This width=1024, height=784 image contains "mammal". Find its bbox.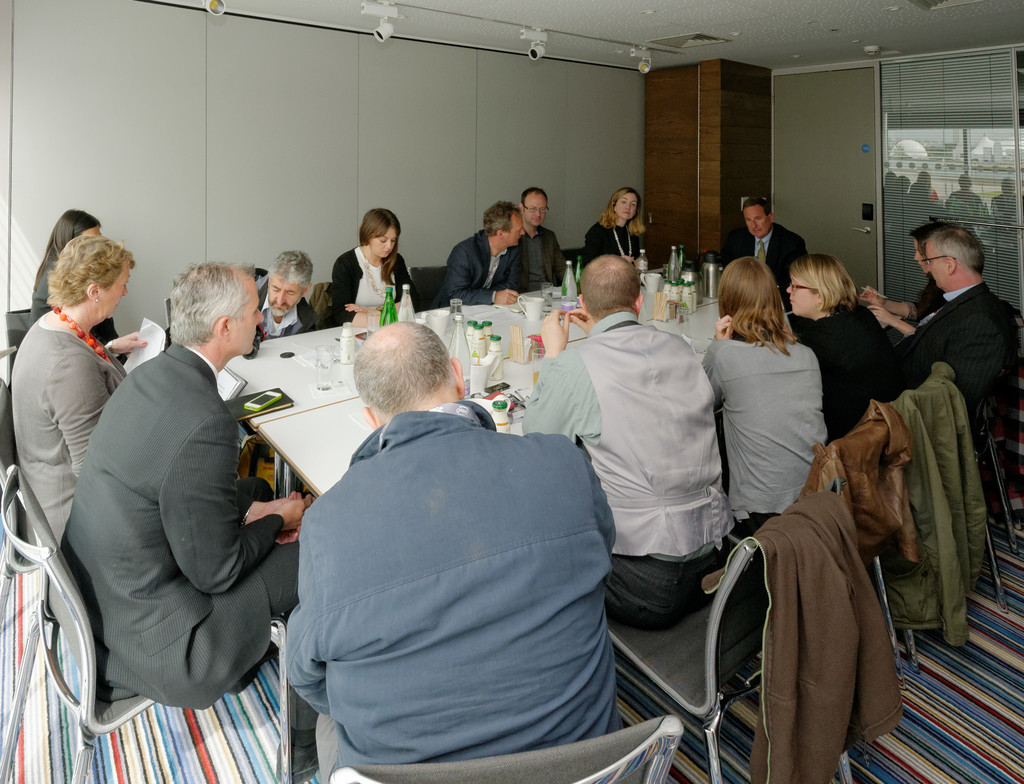
box=[517, 187, 571, 299].
